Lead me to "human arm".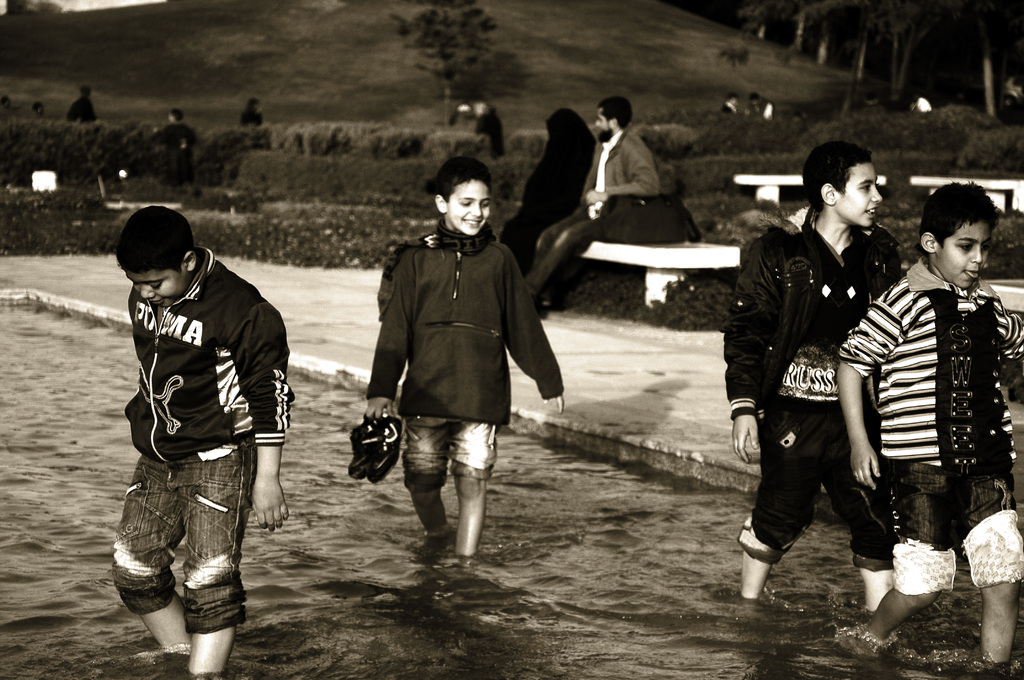
Lead to locate(832, 295, 893, 490).
